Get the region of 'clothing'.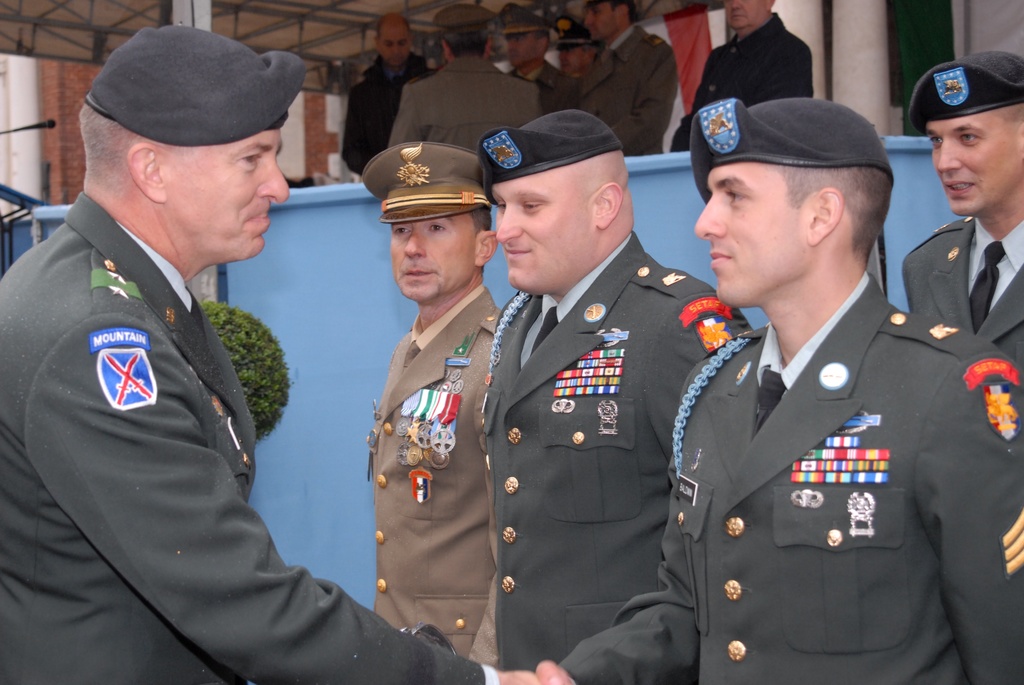
508,58,580,116.
